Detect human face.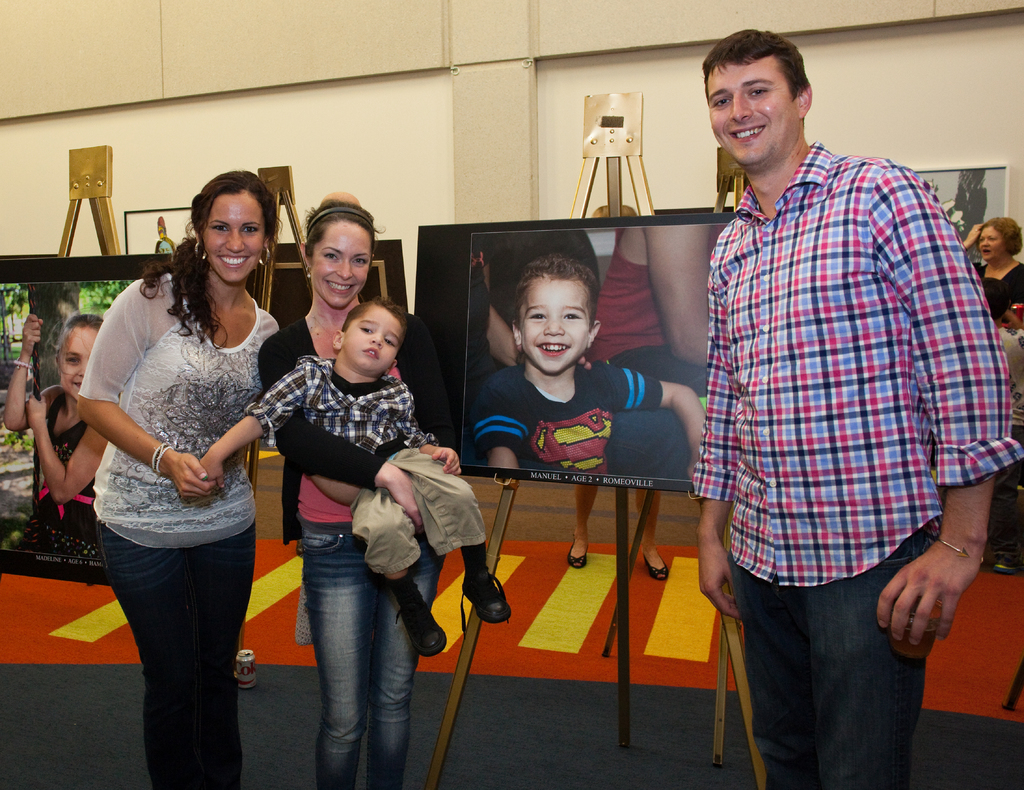
Detected at <box>976,227,1004,261</box>.
